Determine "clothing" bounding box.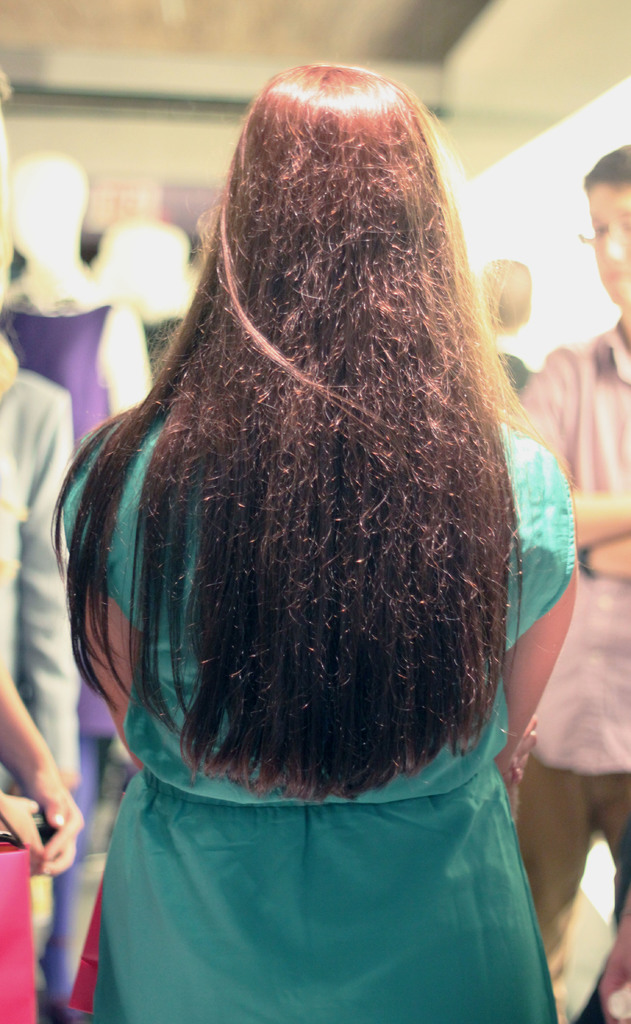
Determined: (x1=520, y1=319, x2=630, y2=1010).
